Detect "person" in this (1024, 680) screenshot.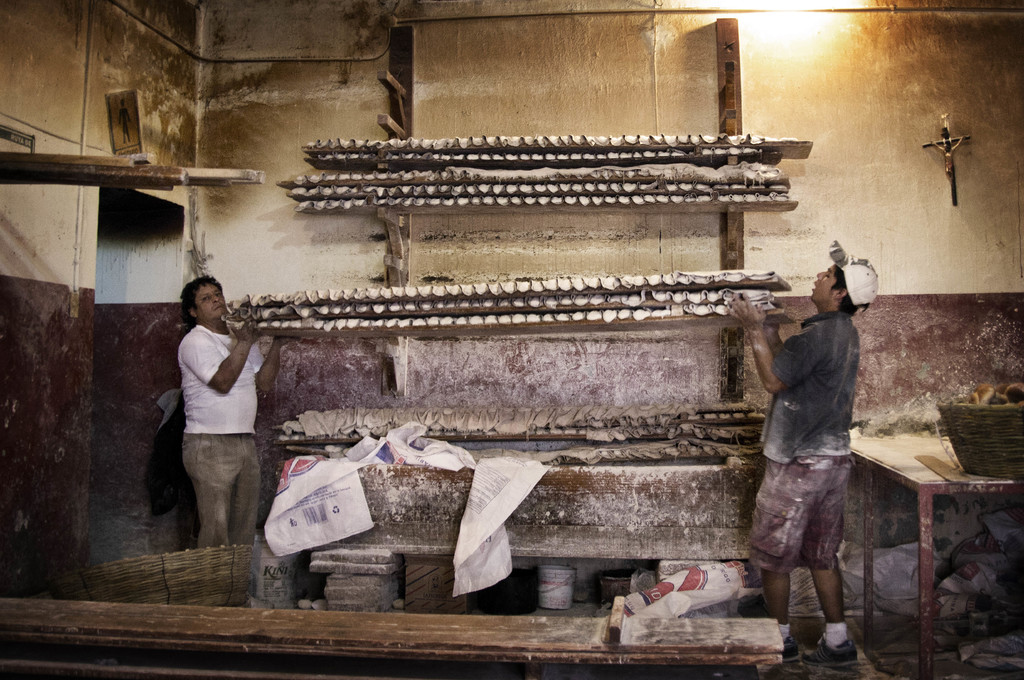
Detection: 178:269:299:551.
